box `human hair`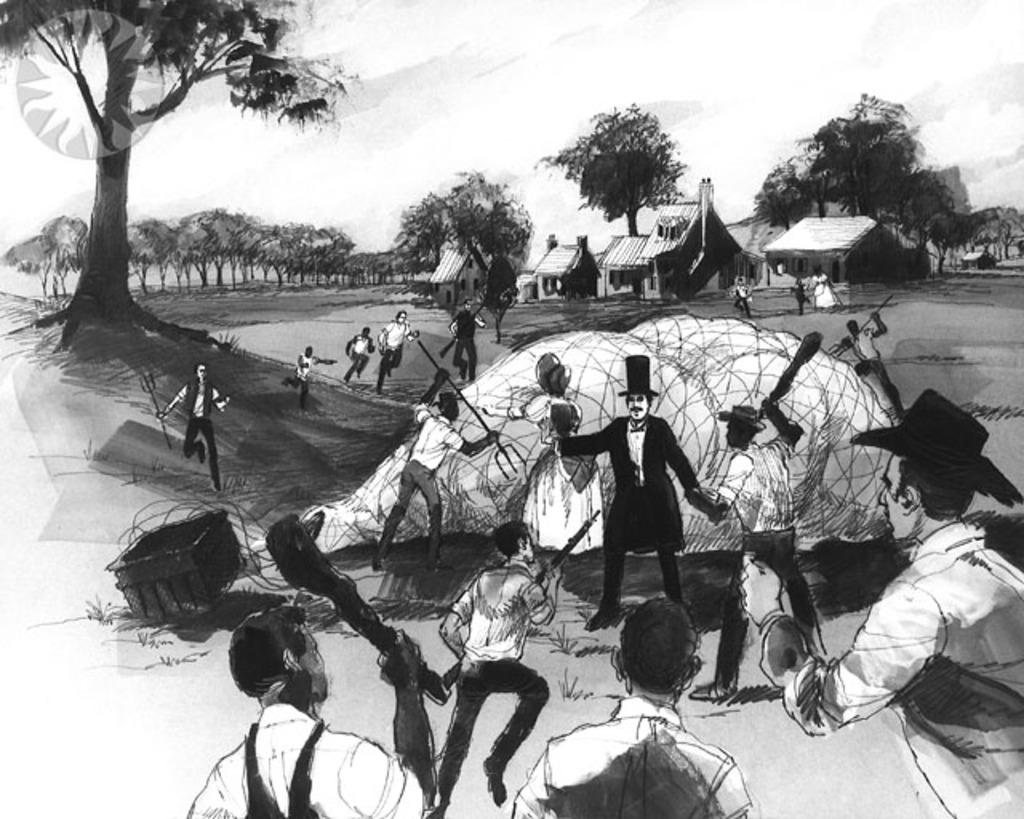
locate(891, 457, 978, 521)
